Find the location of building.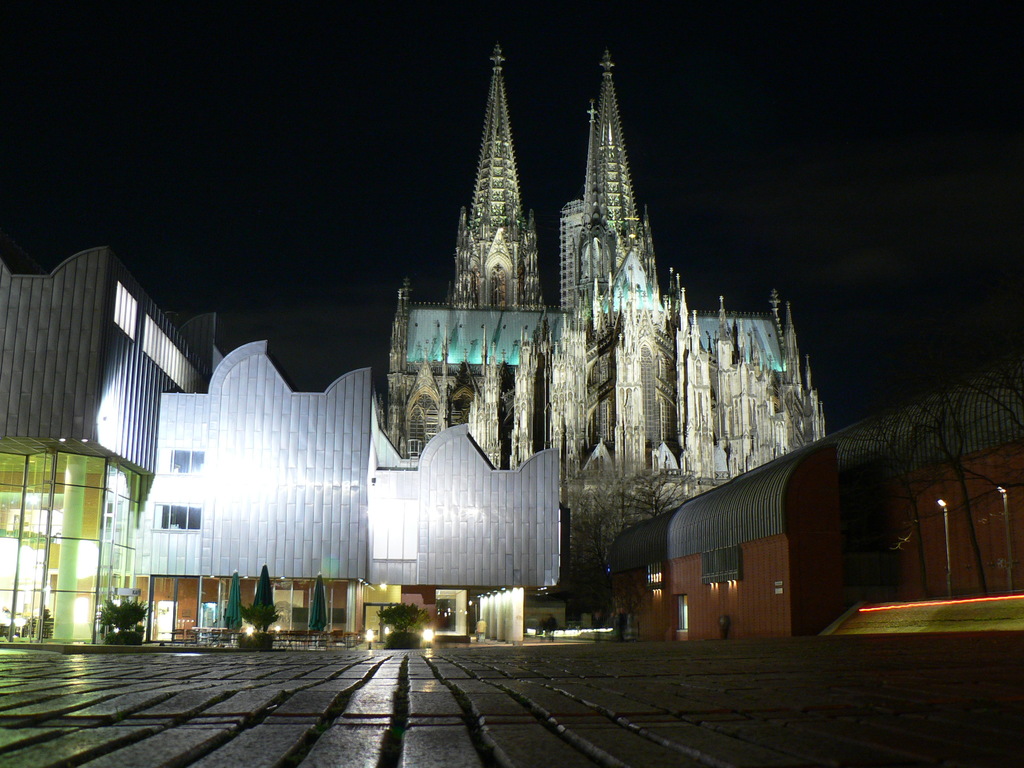
Location: l=134, t=339, r=565, b=642.
